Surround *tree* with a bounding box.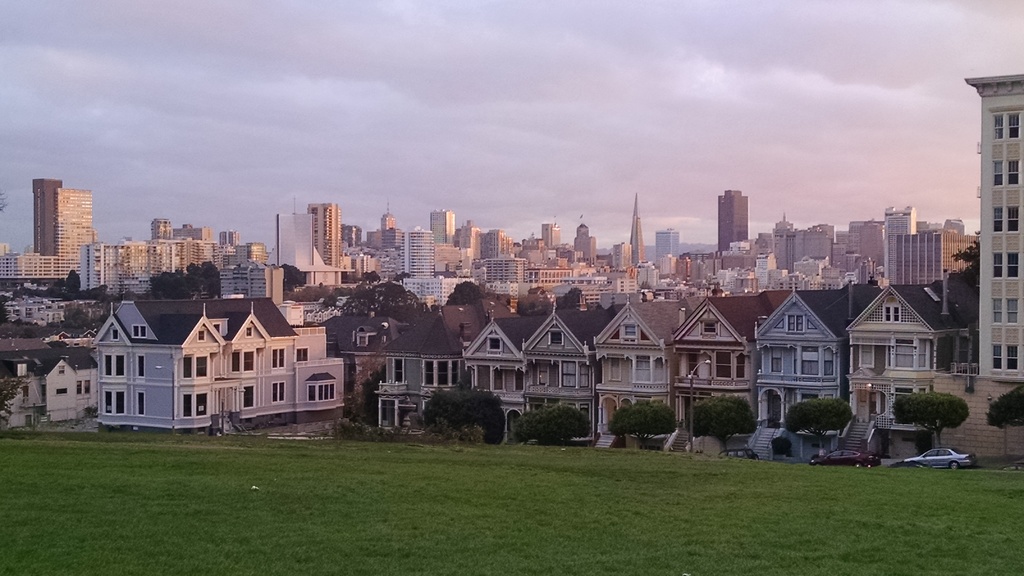
{"left": 441, "top": 279, "right": 502, "bottom": 308}.
